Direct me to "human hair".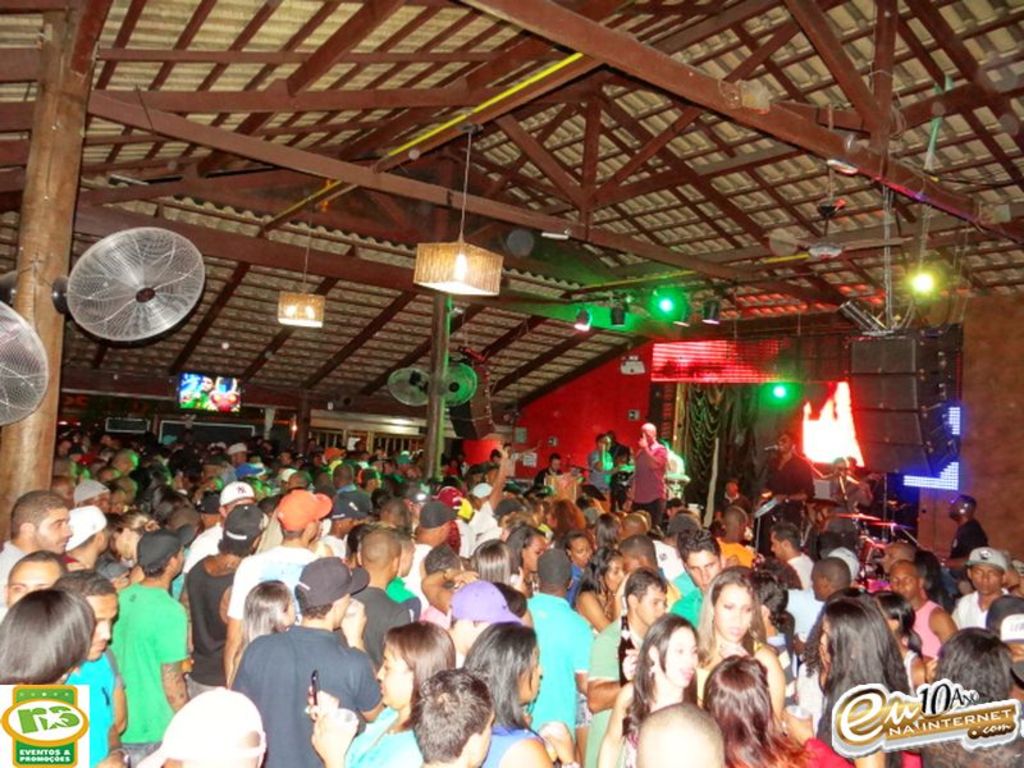
Direction: 378/618/454/694.
